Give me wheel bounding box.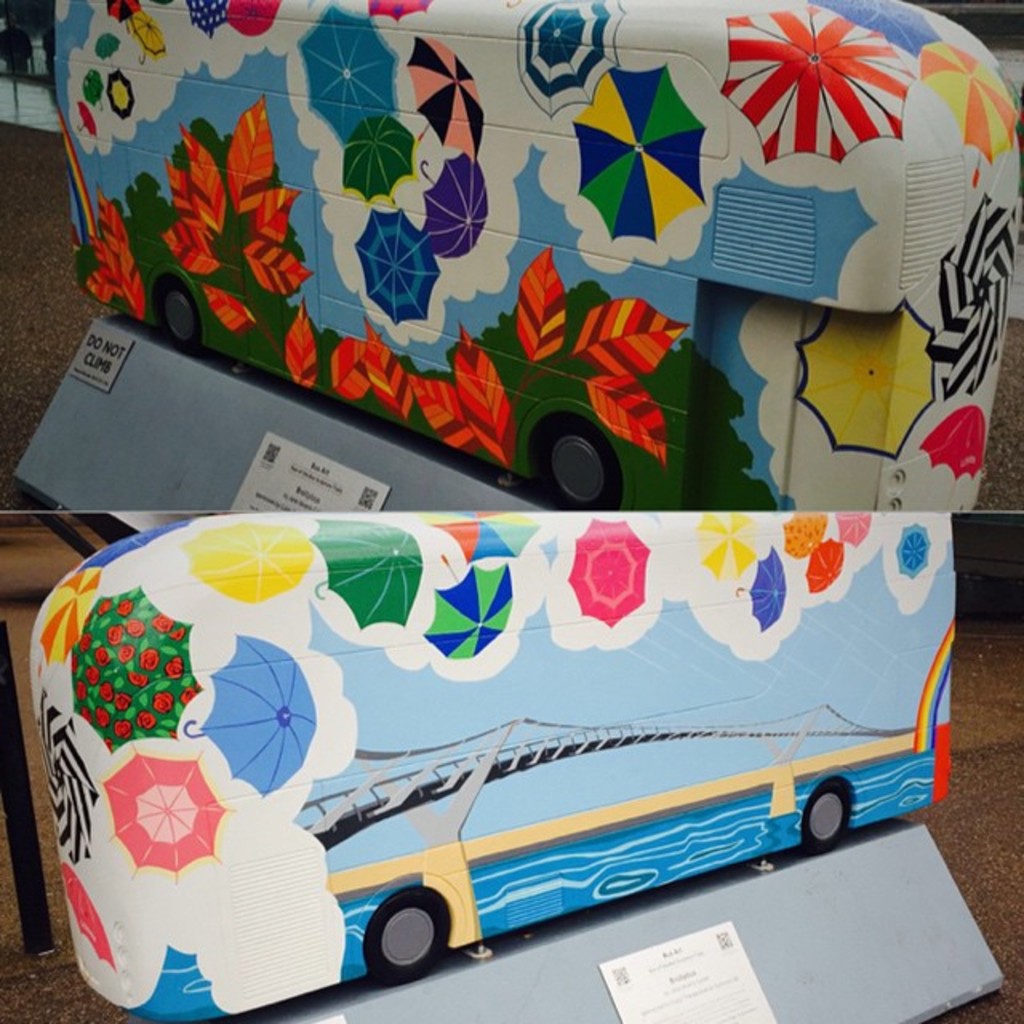
<box>157,275,203,352</box>.
